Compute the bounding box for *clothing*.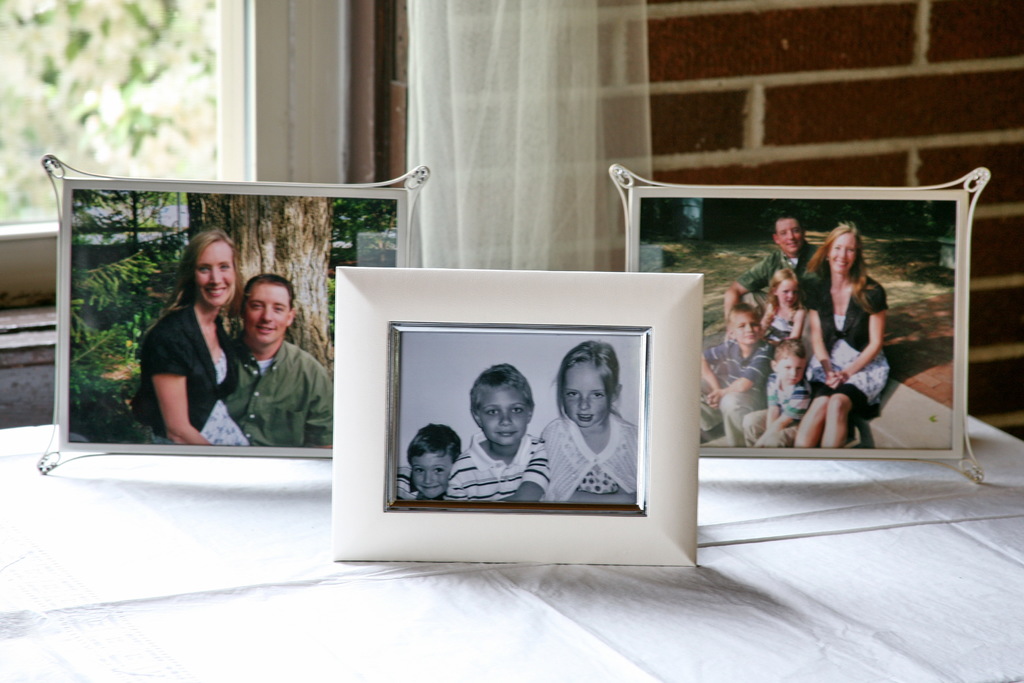
<box>134,308,228,455</box>.
